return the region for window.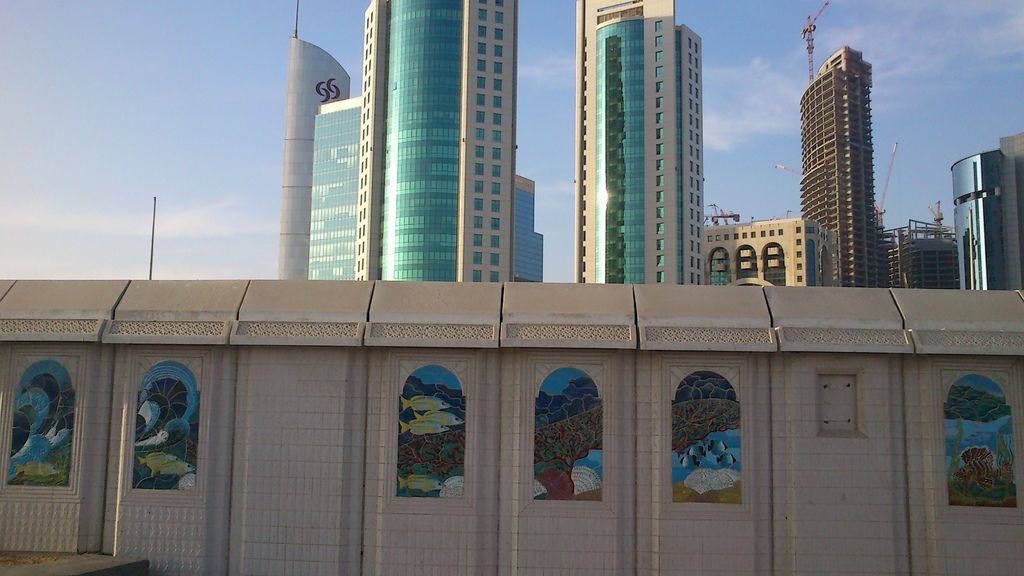
<region>795, 249, 801, 260</region>.
